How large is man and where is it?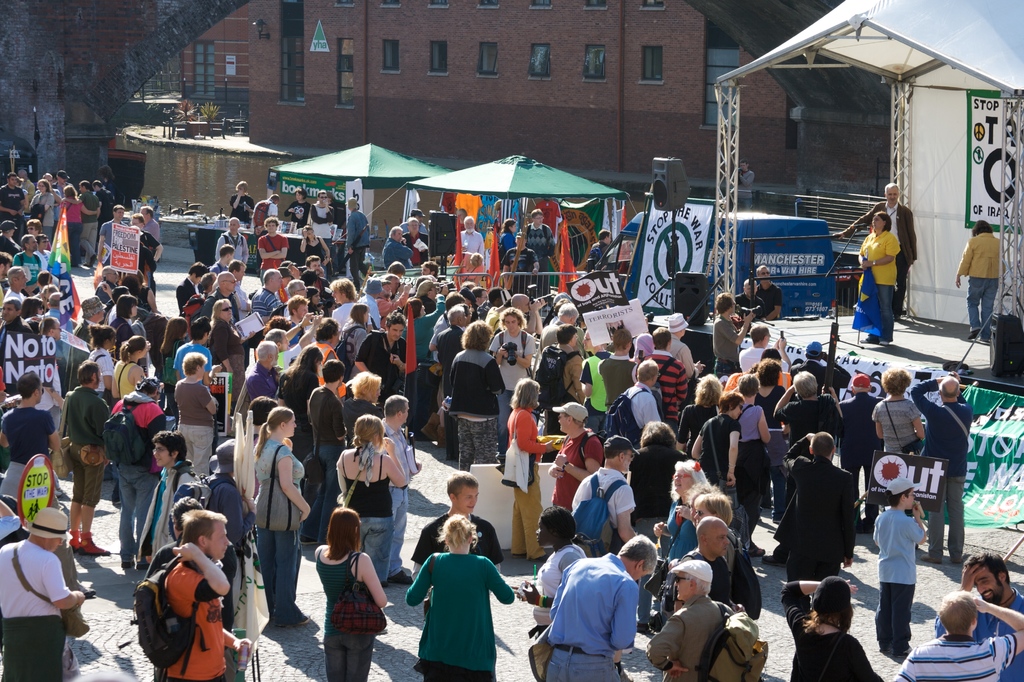
Bounding box: (500, 228, 543, 302).
